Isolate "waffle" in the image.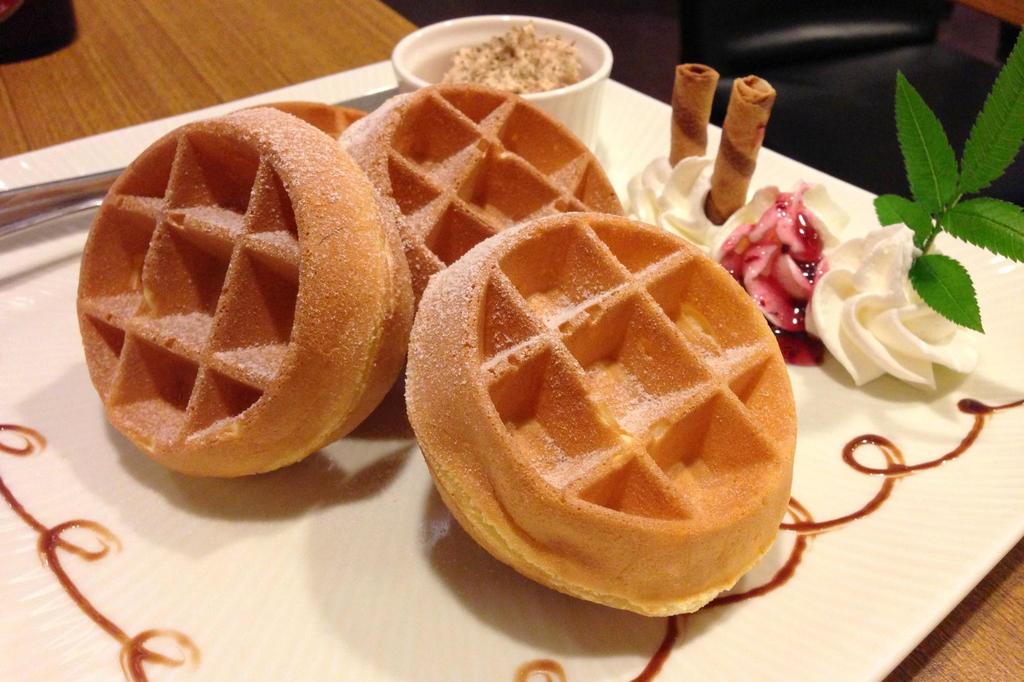
Isolated region: crop(403, 208, 801, 621).
